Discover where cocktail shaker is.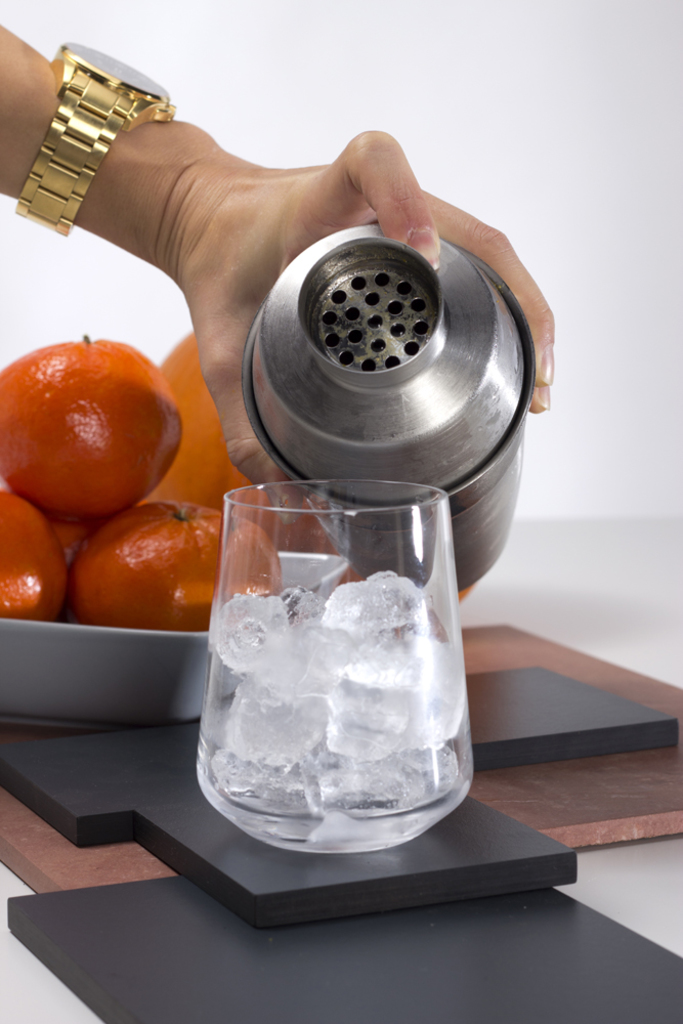
Discovered at x1=244 y1=217 x2=539 y2=592.
